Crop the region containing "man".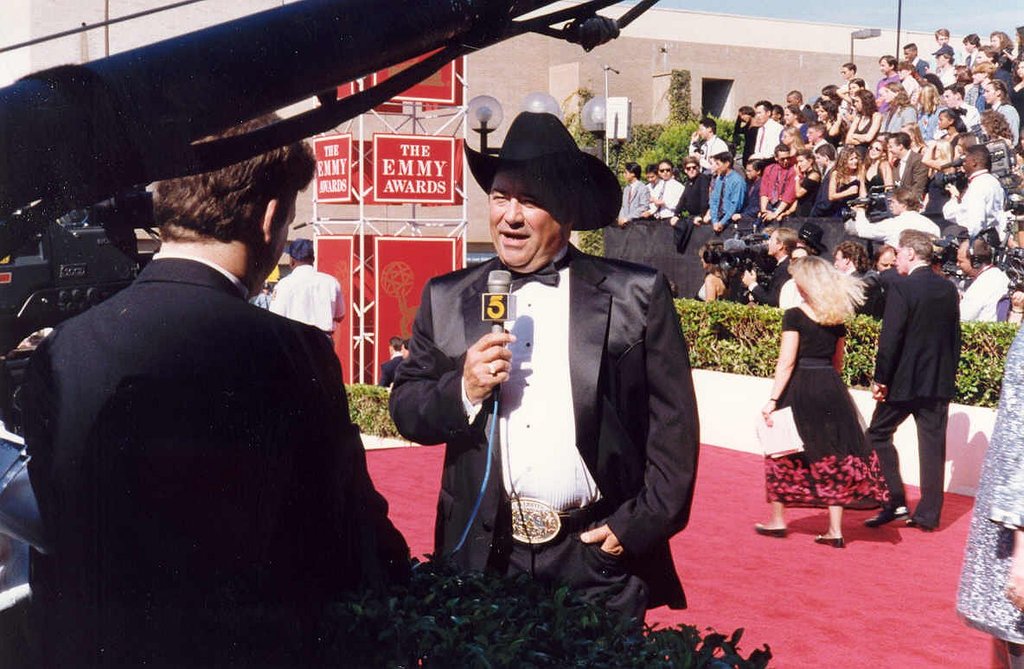
Crop region: BBox(383, 335, 407, 379).
